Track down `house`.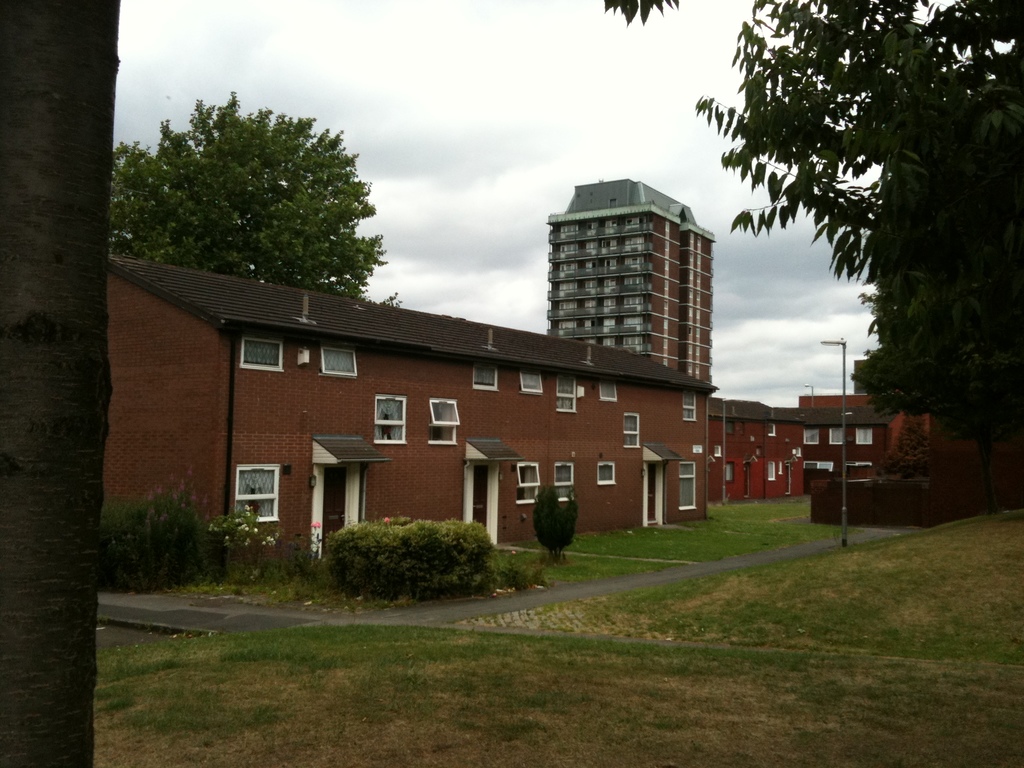
Tracked to l=715, t=392, r=813, b=511.
